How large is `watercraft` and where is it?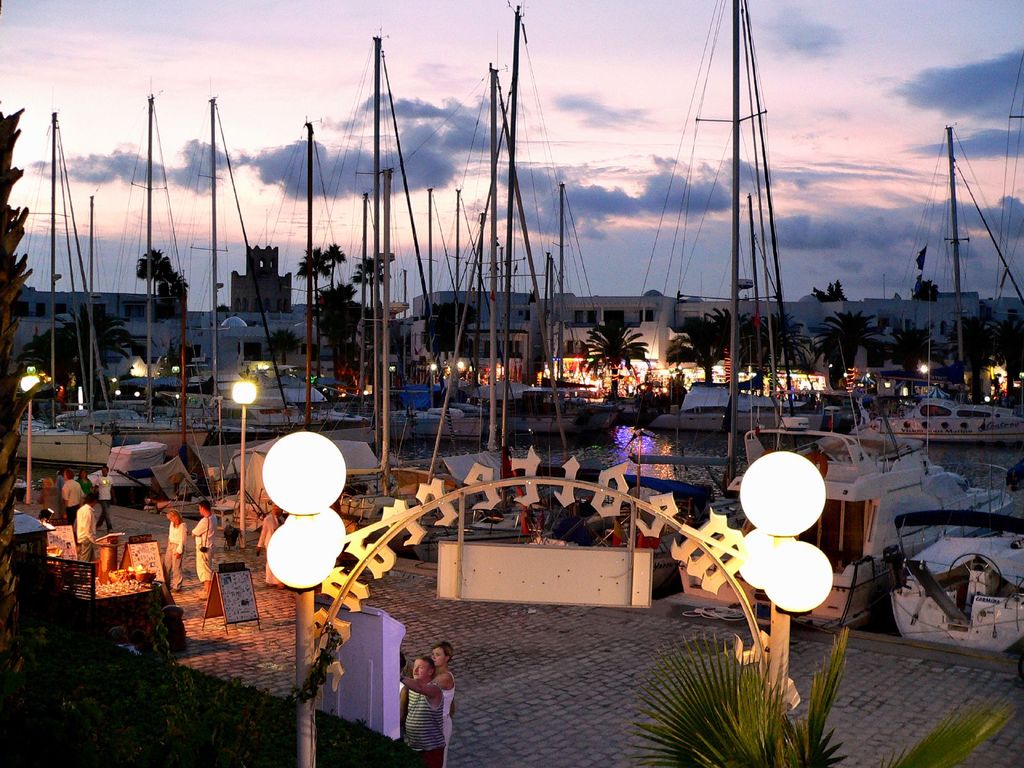
Bounding box: (left=405, top=7, right=614, bottom=451).
